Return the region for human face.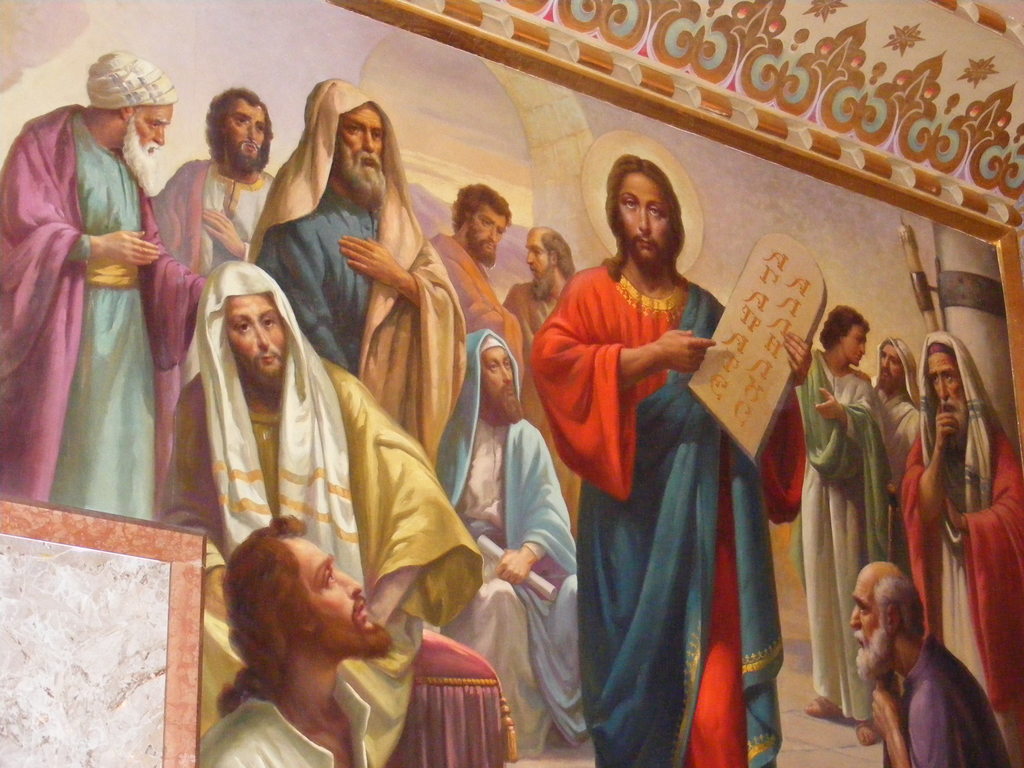
(left=935, top=352, right=972, bottom=431).
